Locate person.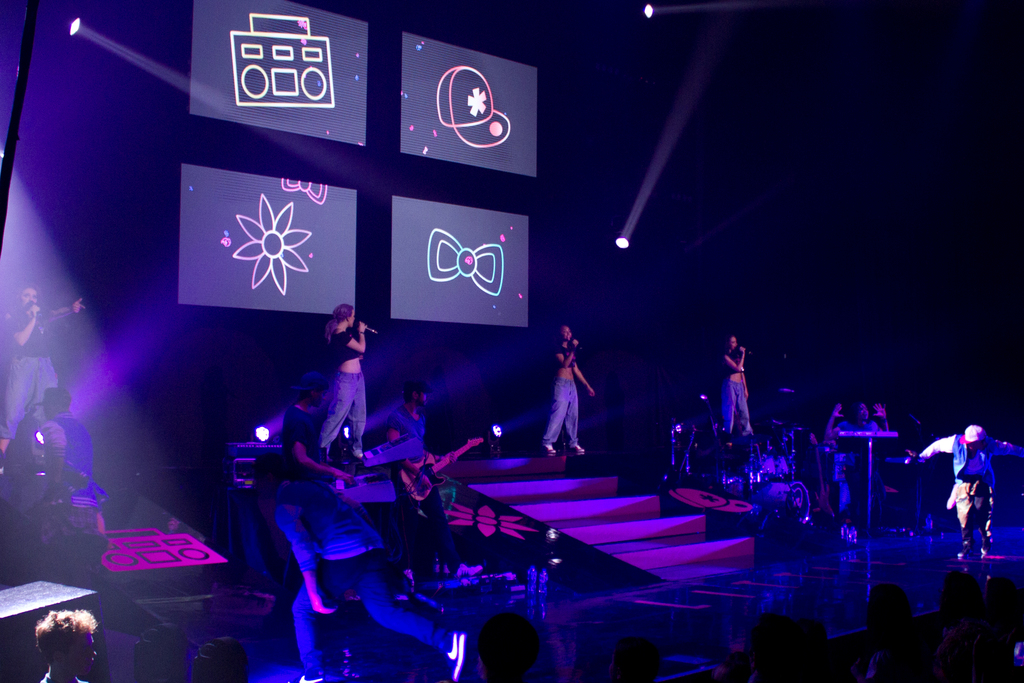
Bounding box: select_region(541, 326, 596, 462).
